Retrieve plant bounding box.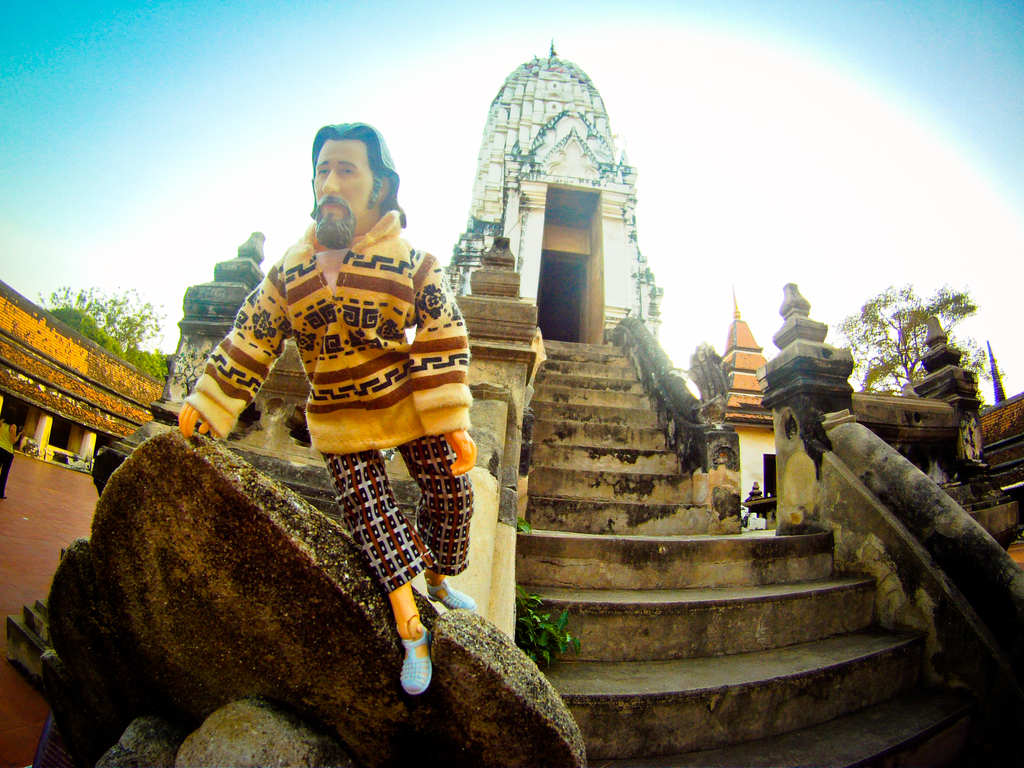
Bounding box: l=509, t=582, r=580, b=674.
